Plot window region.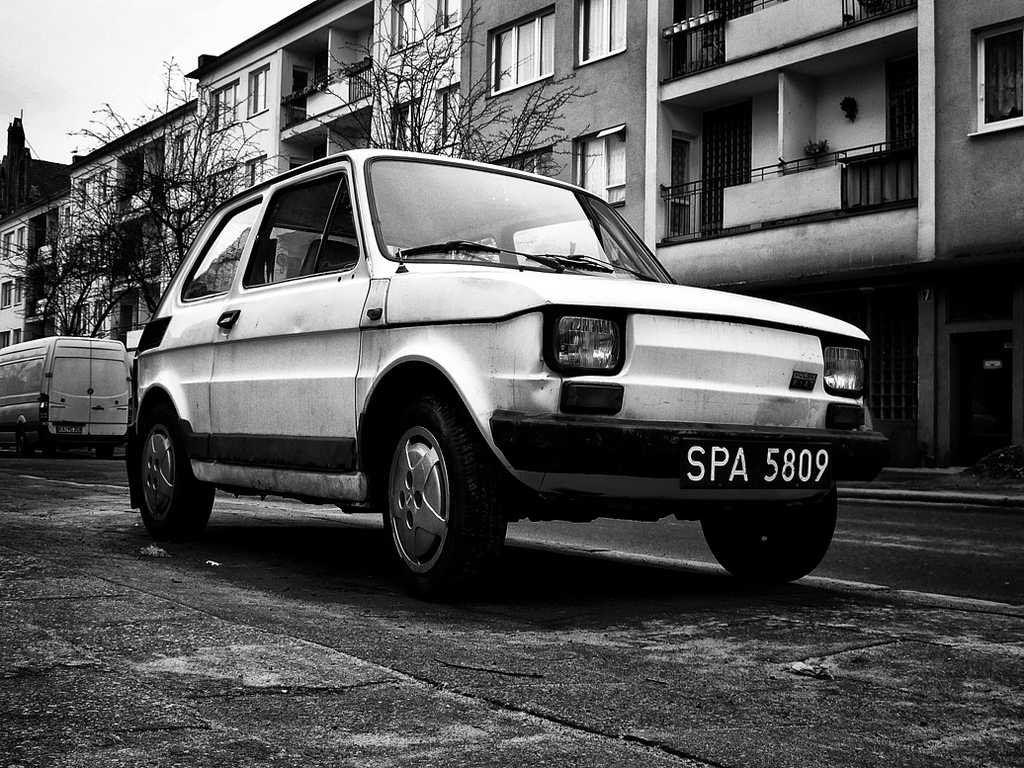
Plotted at <bbox>12, 227, 28, 255</bbox>.
